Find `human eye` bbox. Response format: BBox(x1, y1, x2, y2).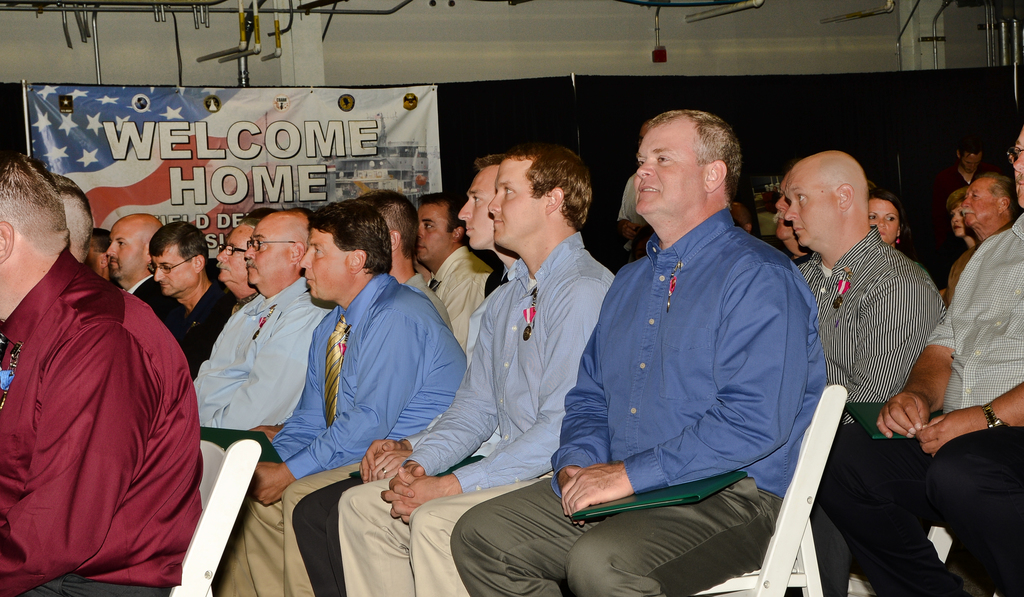
BBox(972, 193, 979, 199).
